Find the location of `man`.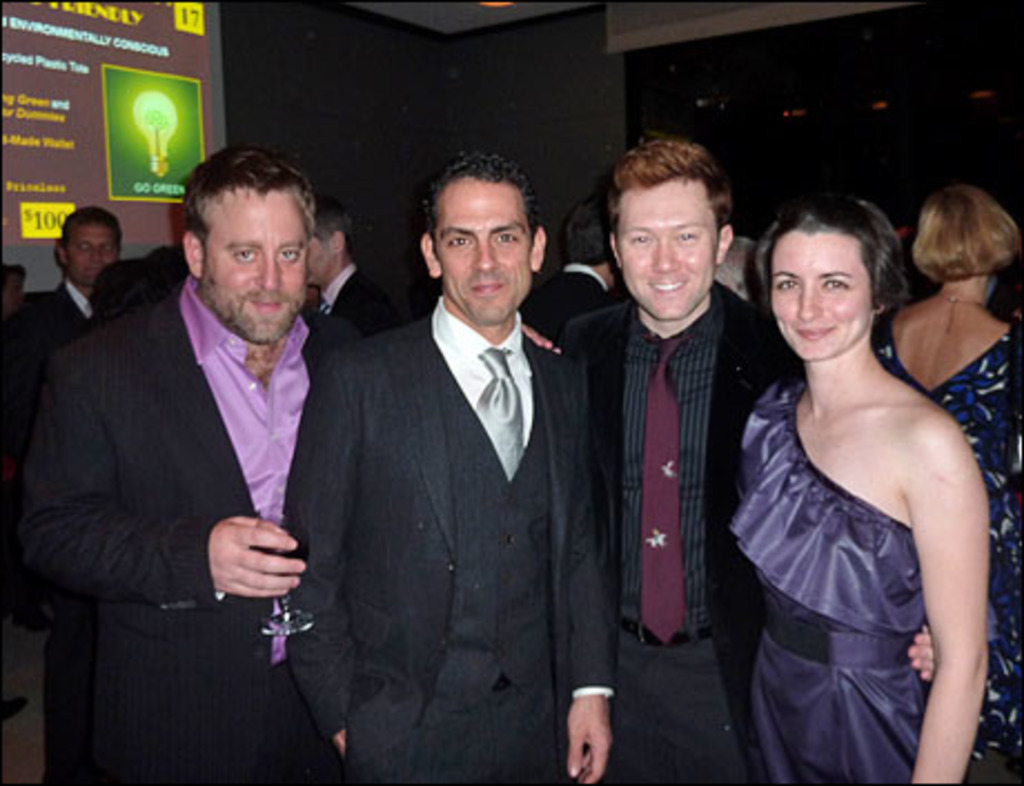
Location: locate(11, 203, 131, 363).
